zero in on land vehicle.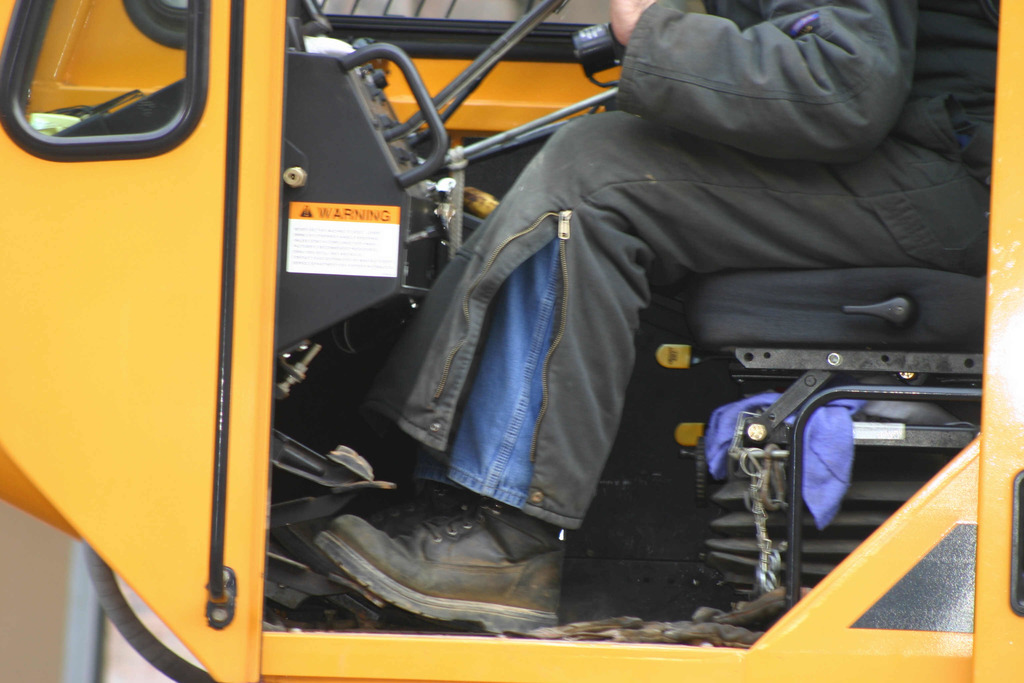
Zeroed in: <region>0, 0, 1023, 682</region>.
